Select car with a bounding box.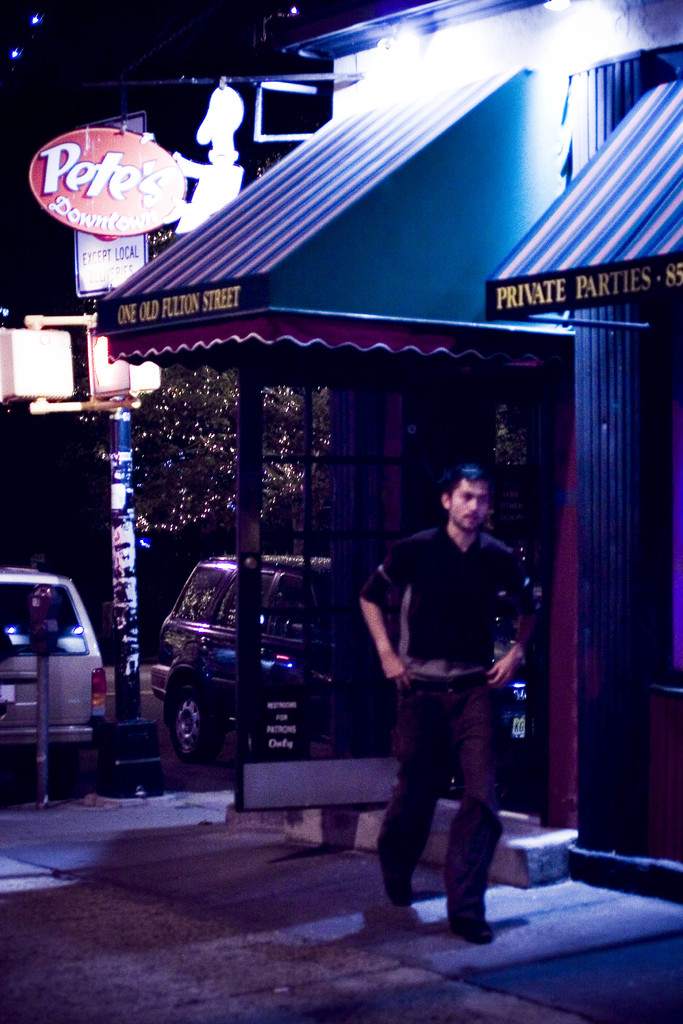
{"left": 4, "top": 562, "right": 124, "bottom": 776}.
